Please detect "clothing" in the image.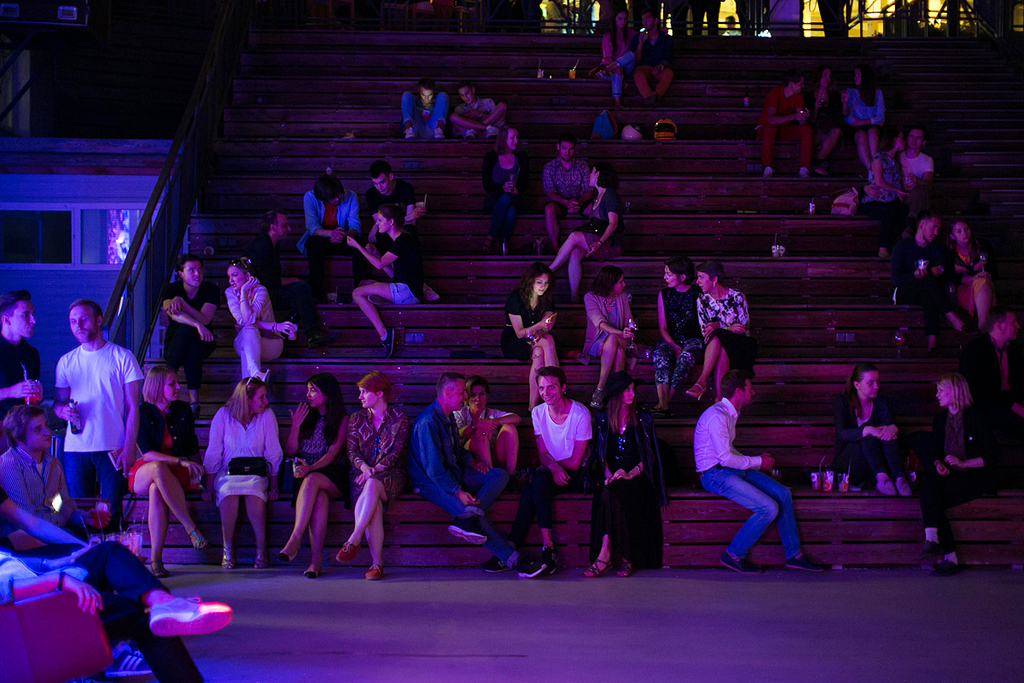
pyautogui.locateOnScreen(0, 441, 78, 538).
